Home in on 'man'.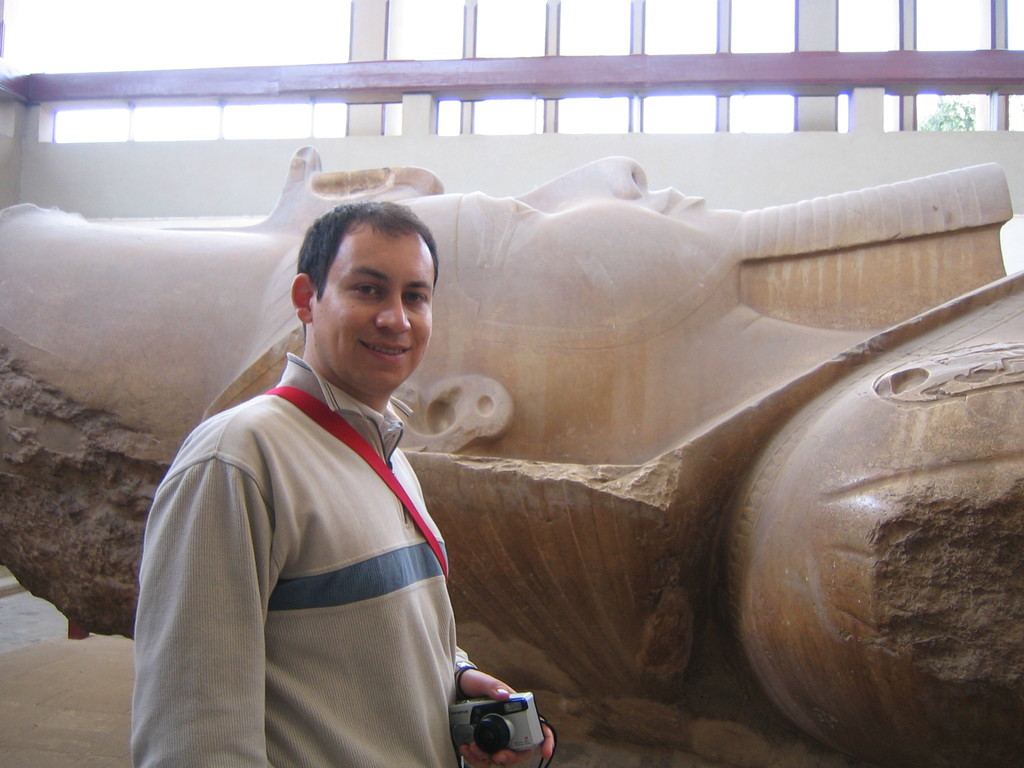
Homed in at <bbox>135, 184, 526, 766</bbox>.
